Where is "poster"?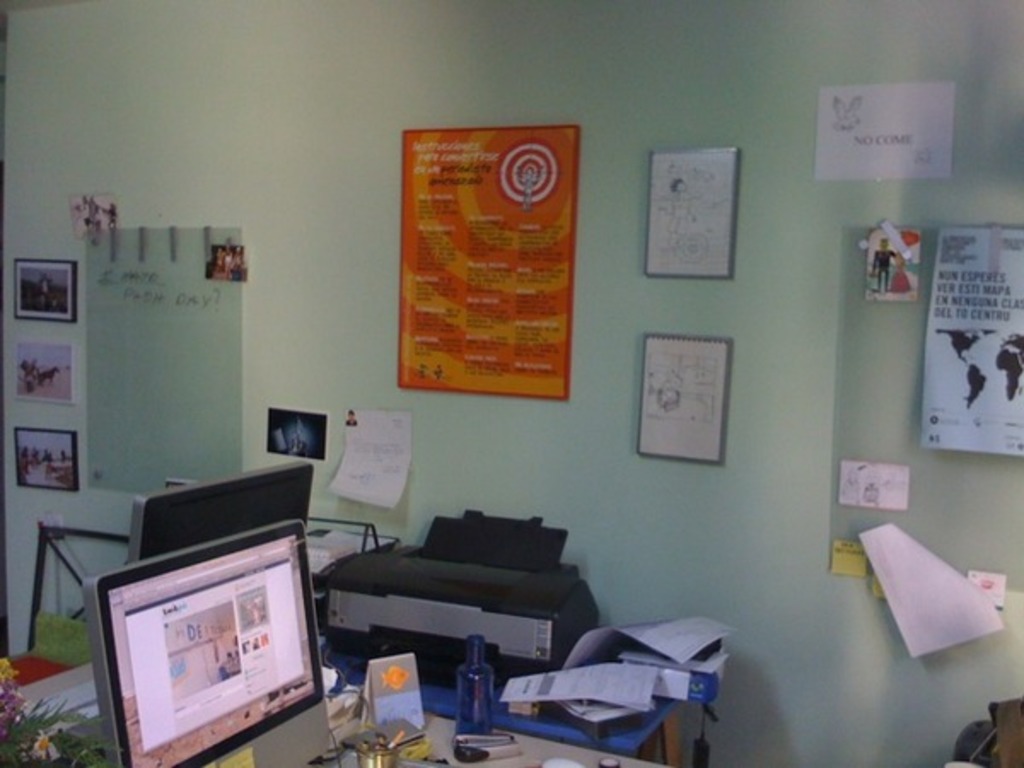
BBox(860, 225, 915, 302).
